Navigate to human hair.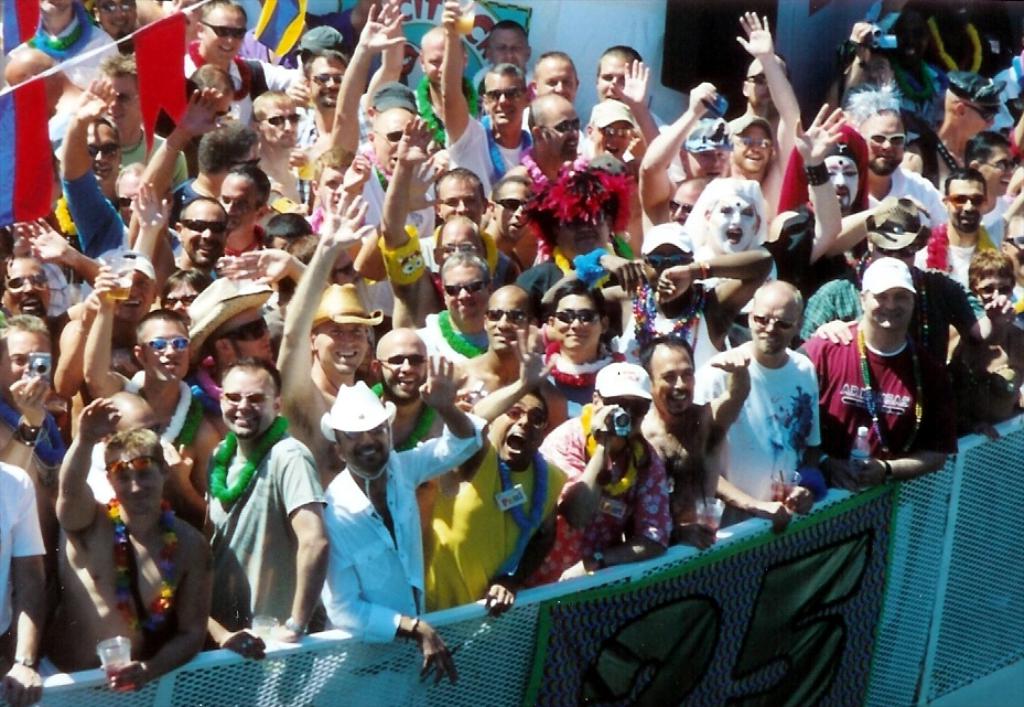
Navigation target: {"x1": 953, "y1": 127, "x2": 1010, "y2": 163}.
